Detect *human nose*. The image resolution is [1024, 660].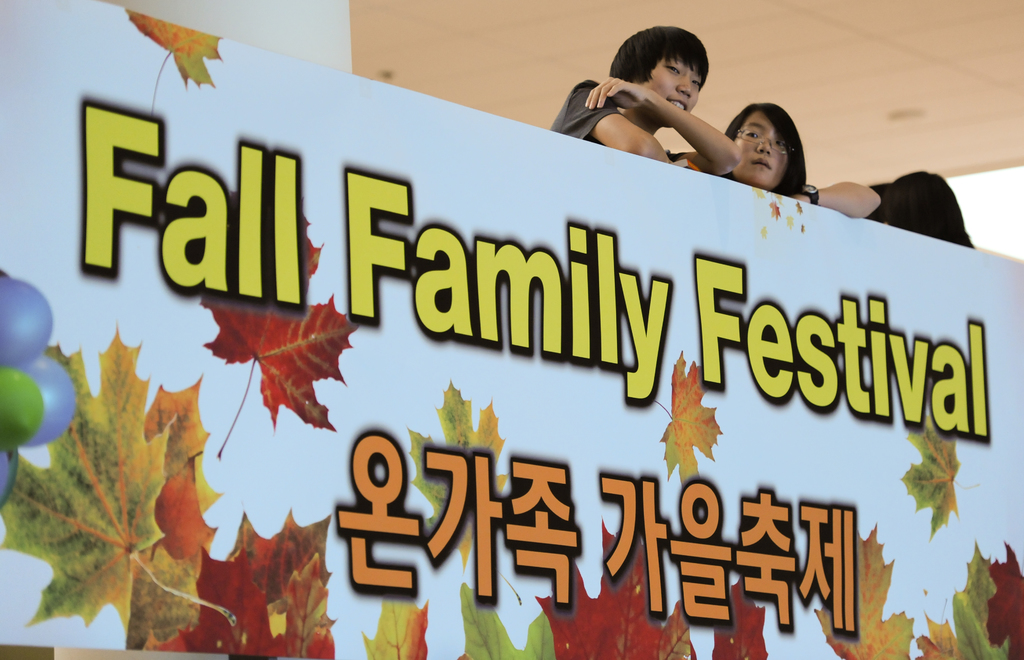
754 138 774 155.
